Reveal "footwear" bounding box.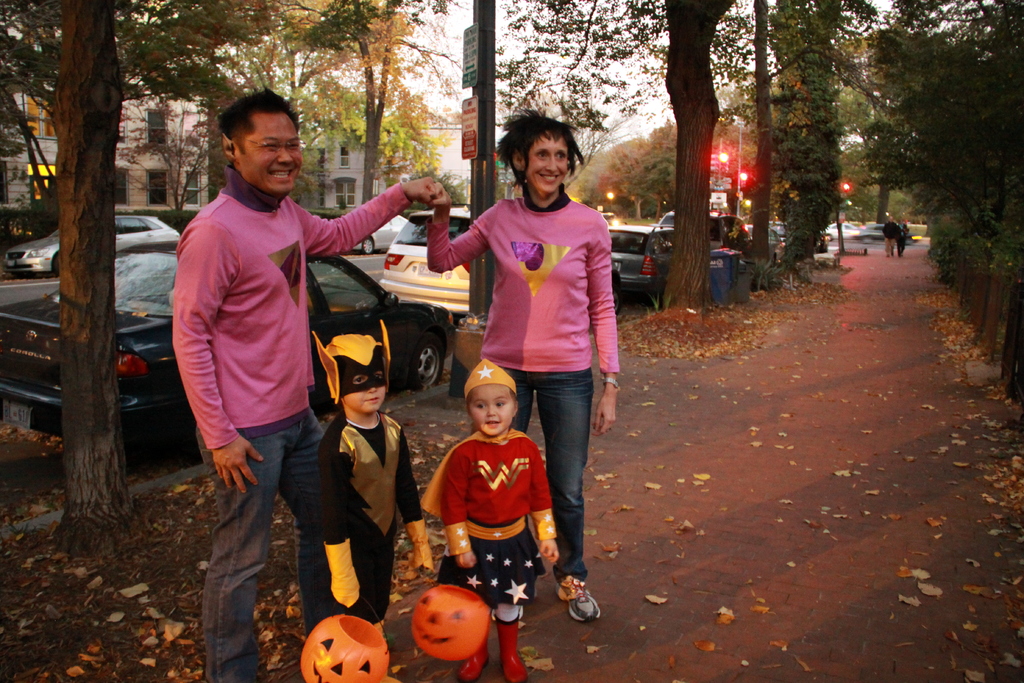
Revealed: {"left": 490, "top": 603, "right": 524, "bottom": 619}.
